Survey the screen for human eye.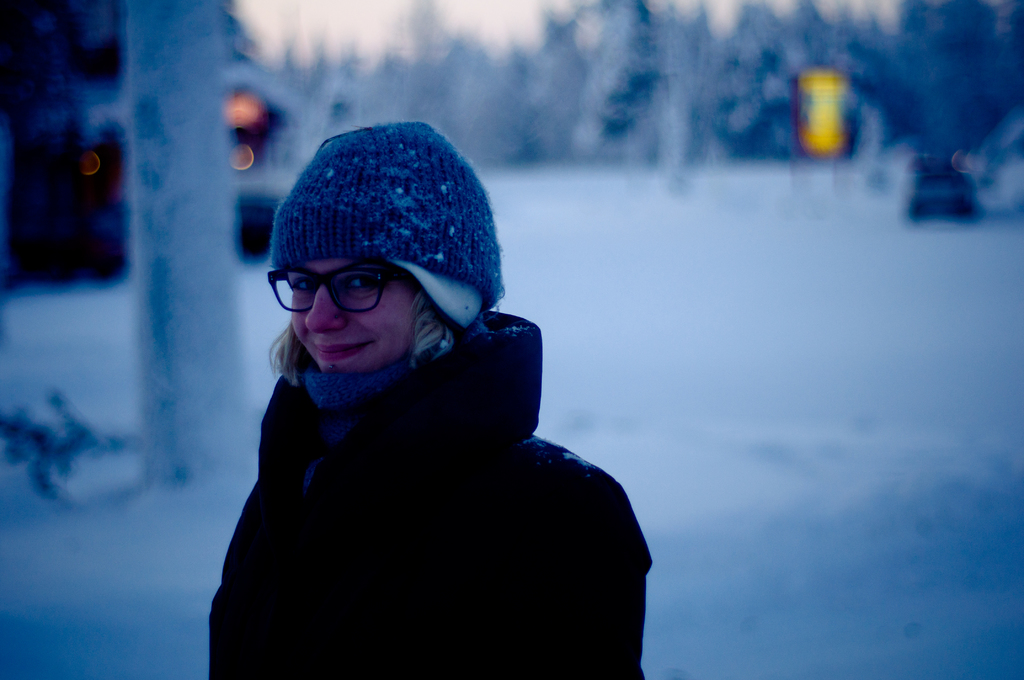
Survey found: region(284, 277, 324, 295).
